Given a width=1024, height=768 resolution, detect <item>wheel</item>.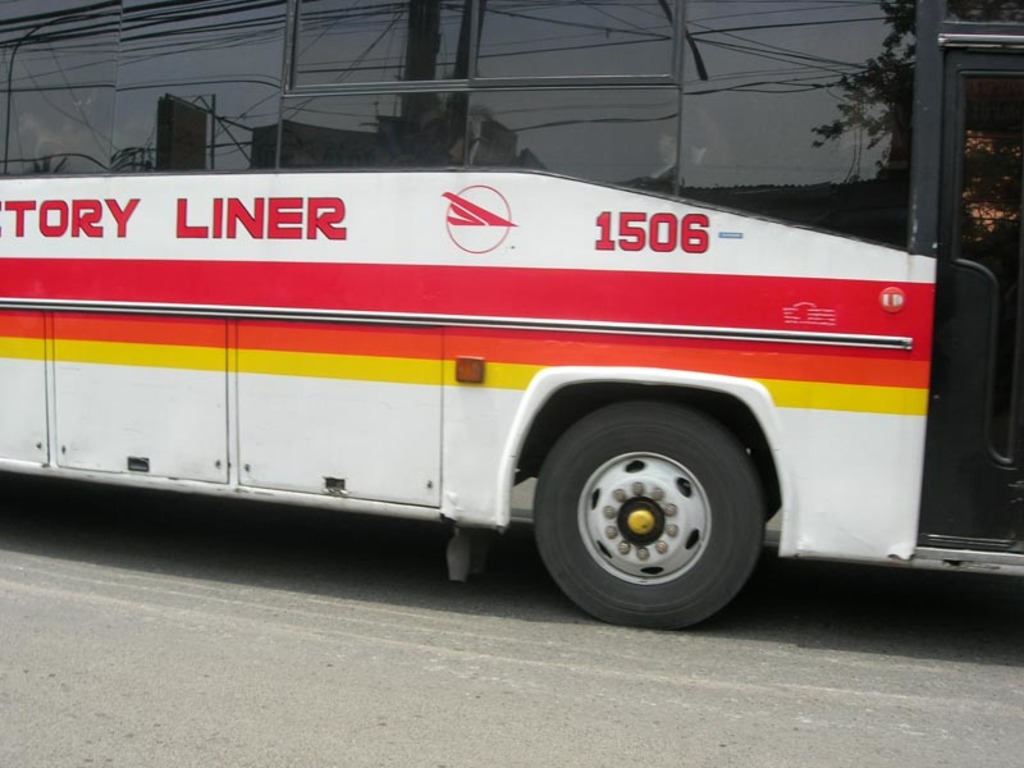
(x1=521, y1=404, x2=781, y2=612).
